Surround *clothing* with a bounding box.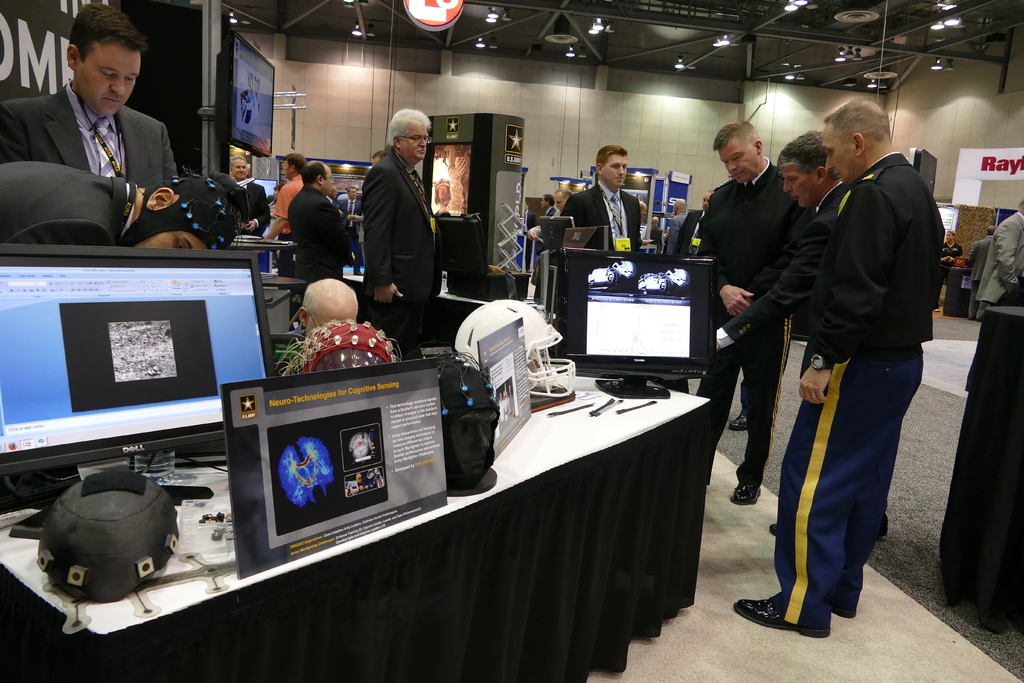
769 92 947 611.
